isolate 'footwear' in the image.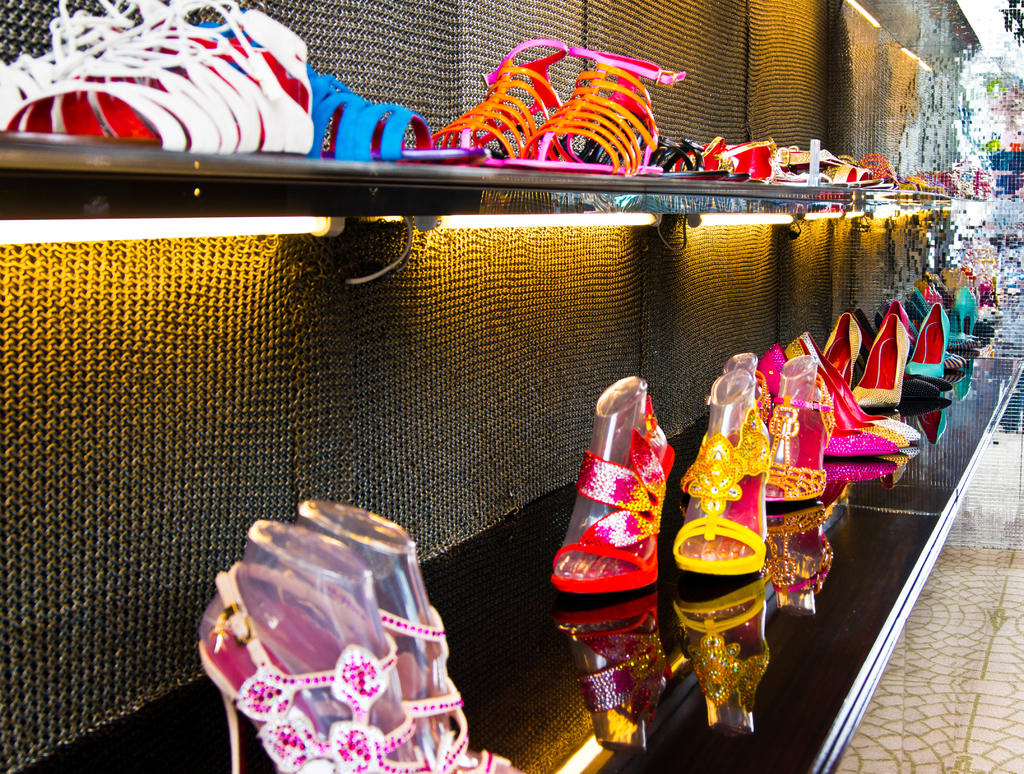
Isolated region: bbox=(301, 71, 476, 162).
